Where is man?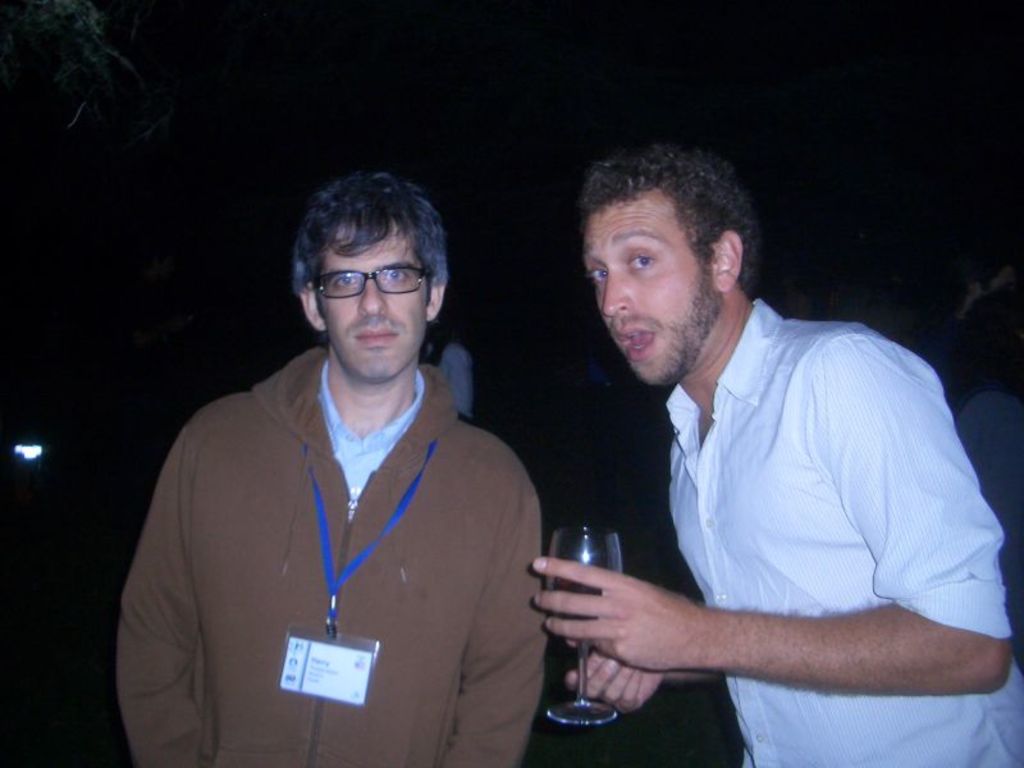
[531, 141, 1023, 767].
